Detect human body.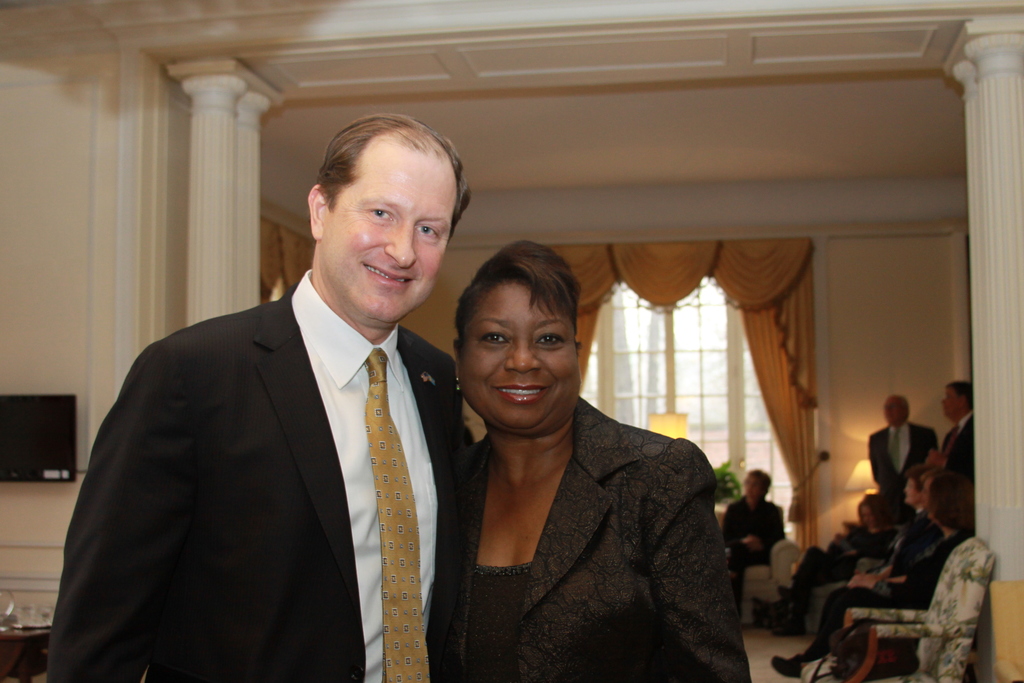
Detected at <region>419, 248, 735, 680</region>.
